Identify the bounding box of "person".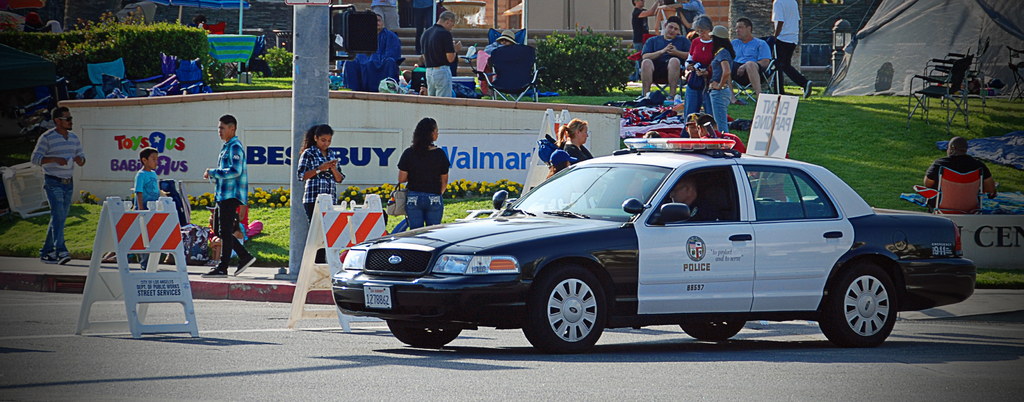
[477,25,538,97].
